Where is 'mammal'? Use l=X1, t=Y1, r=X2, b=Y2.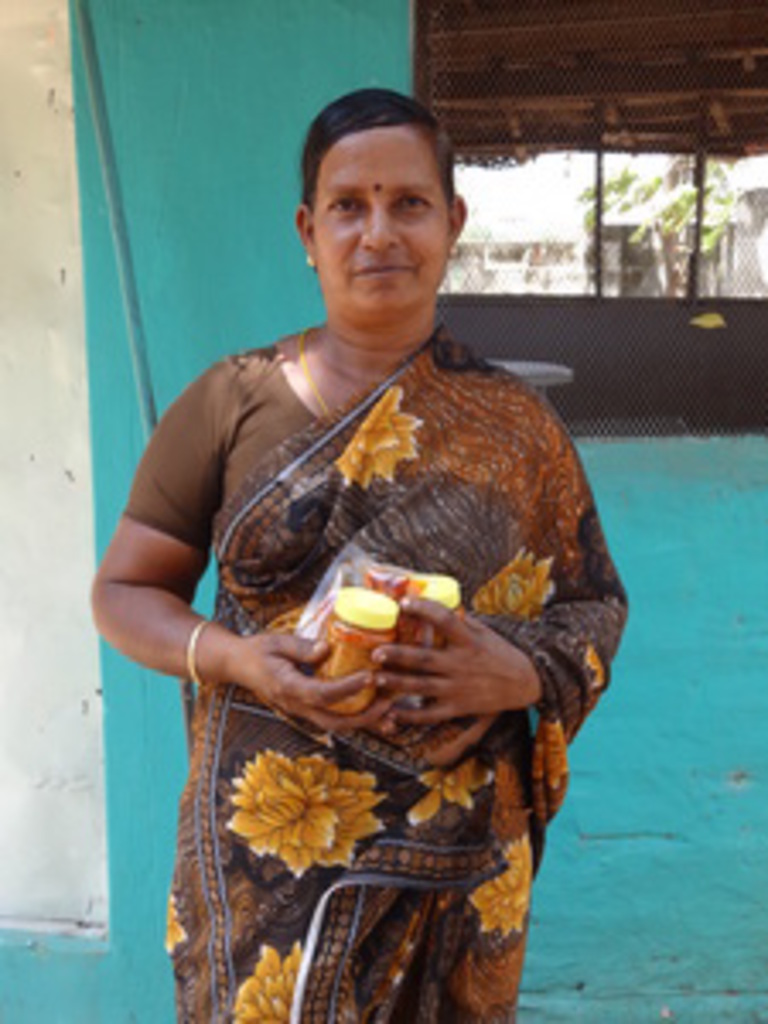
l=82, t=137, r=635, b=942.
